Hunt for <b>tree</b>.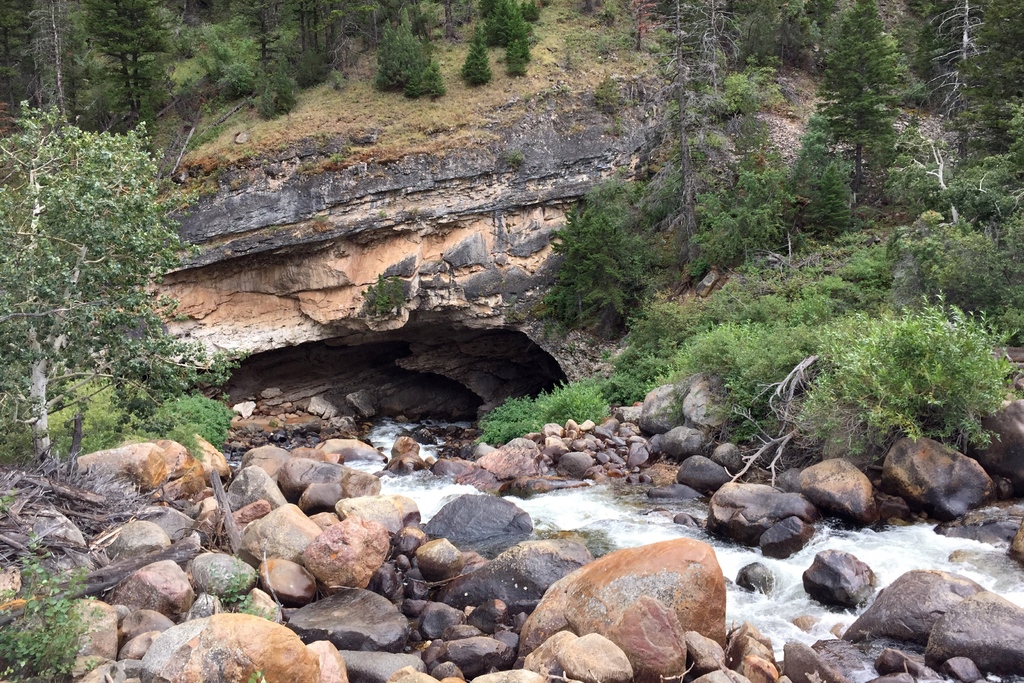
Hunted down at crop(680, 0, 1023, 283).
